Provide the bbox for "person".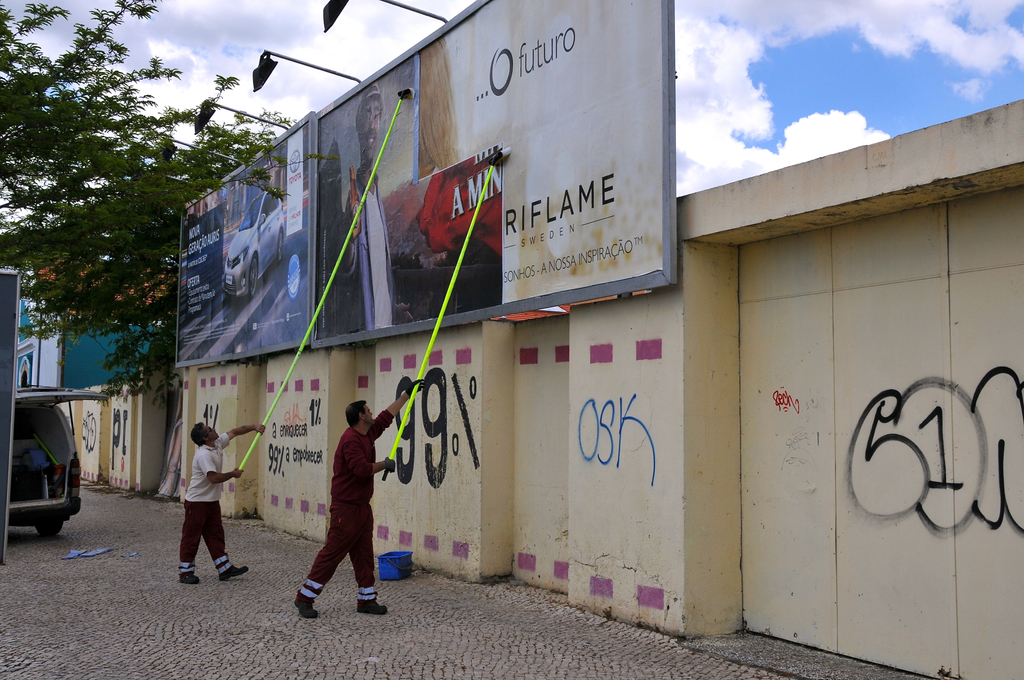
[x1=291, y1=376, x2=426, y2=620].
